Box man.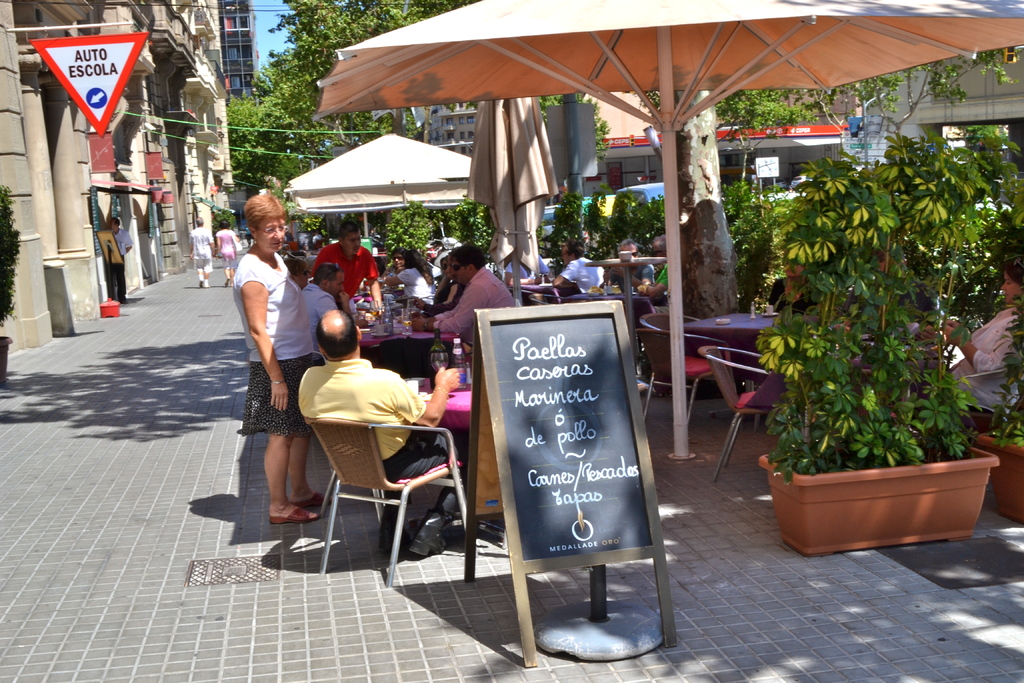
106 217 135 304.
